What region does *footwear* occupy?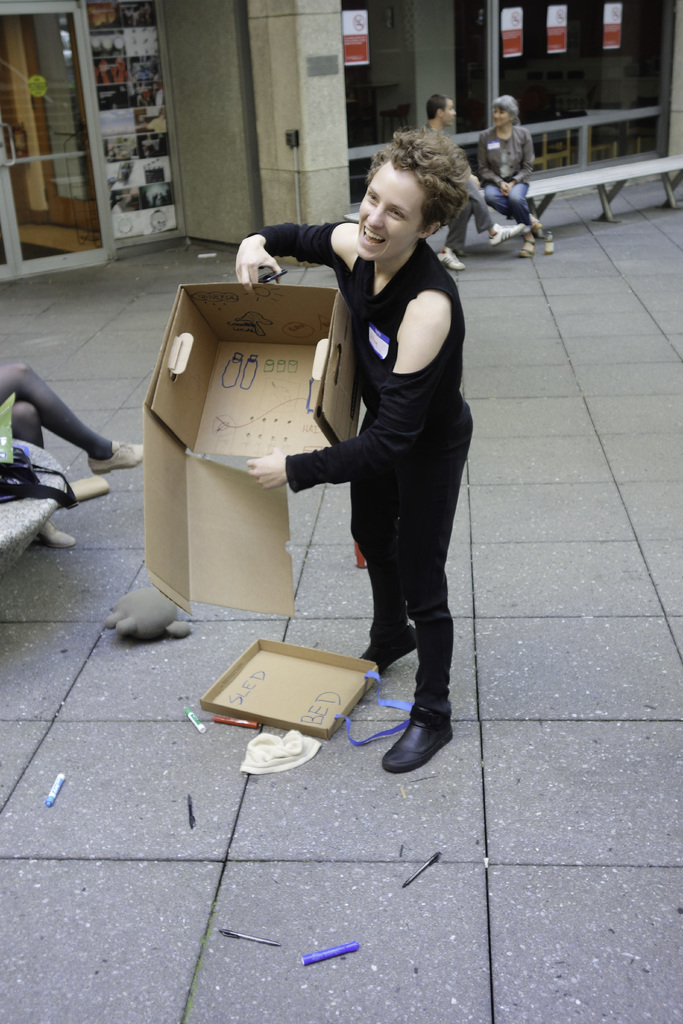
locate(436, 248, 465, 271).
